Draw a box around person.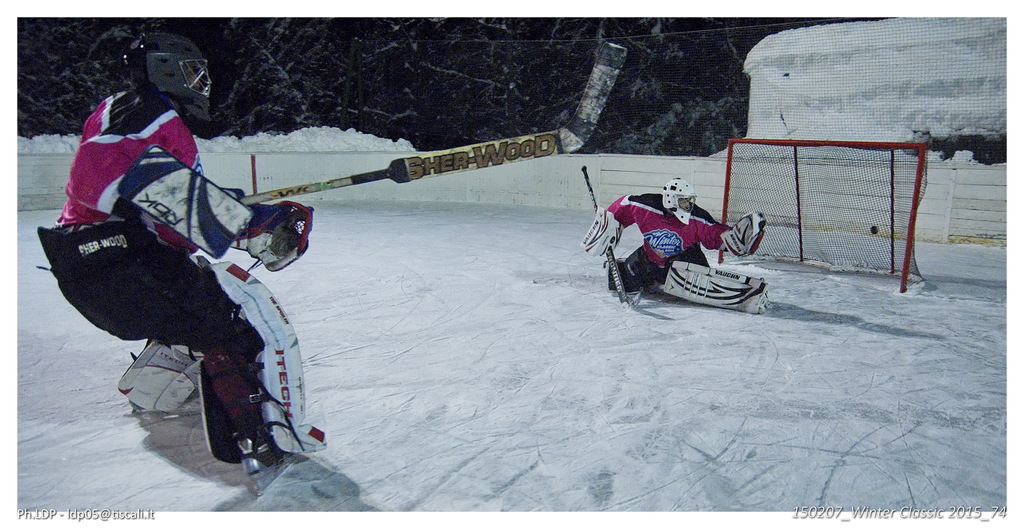
Rect(577, 175, 771, 314).
